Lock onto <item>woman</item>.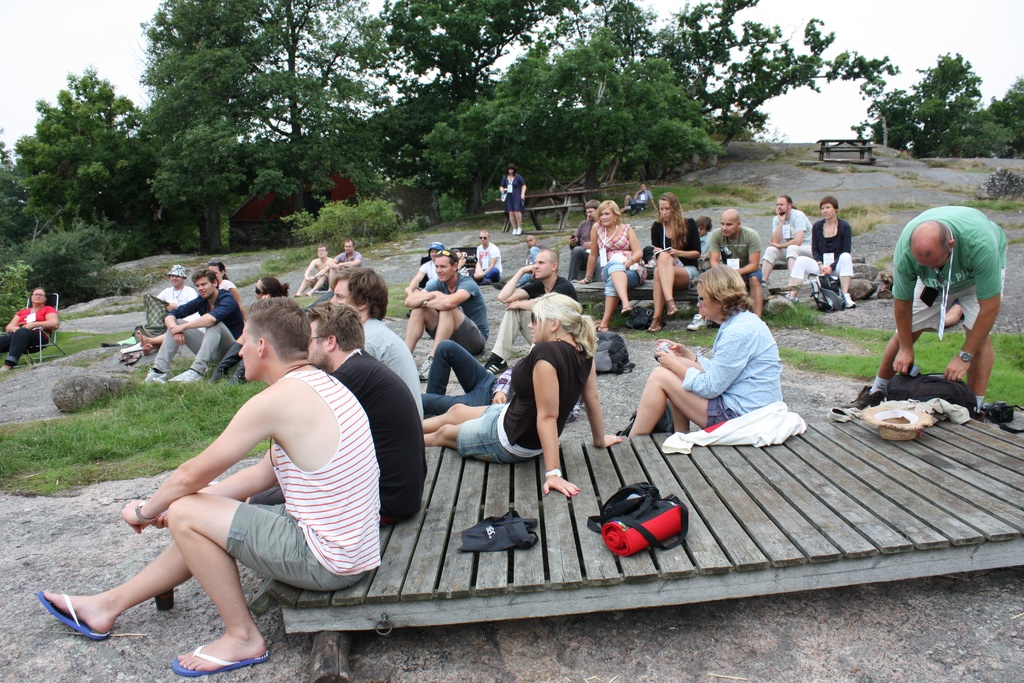
Locked: rect(579, 200, 646, 334).
